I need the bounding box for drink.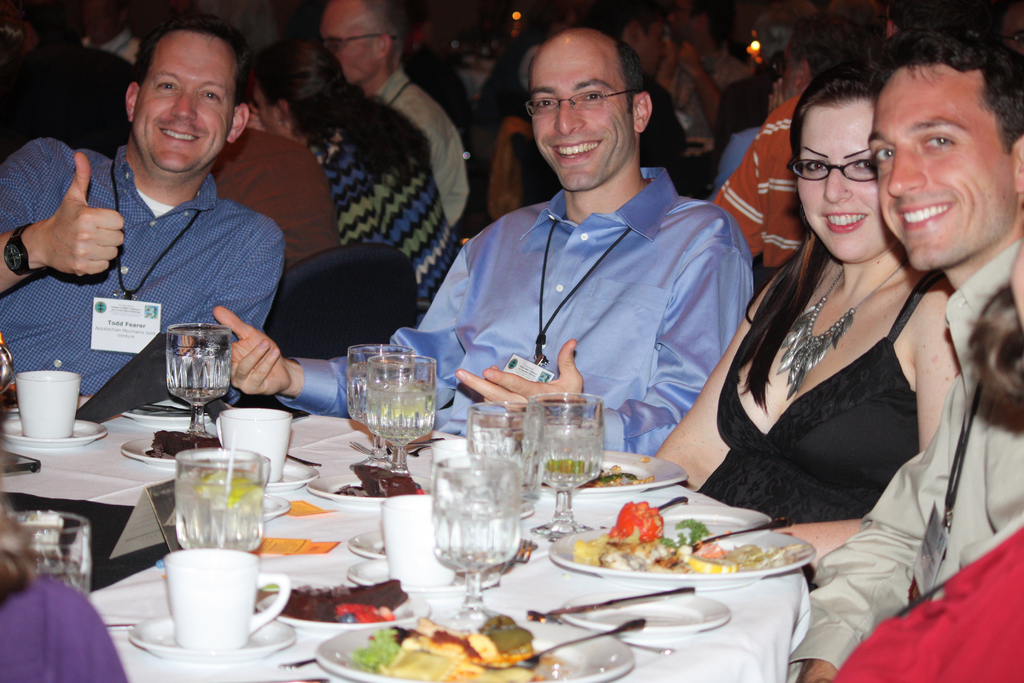
Here it is: l=354, t=340, r=444, b=471.
